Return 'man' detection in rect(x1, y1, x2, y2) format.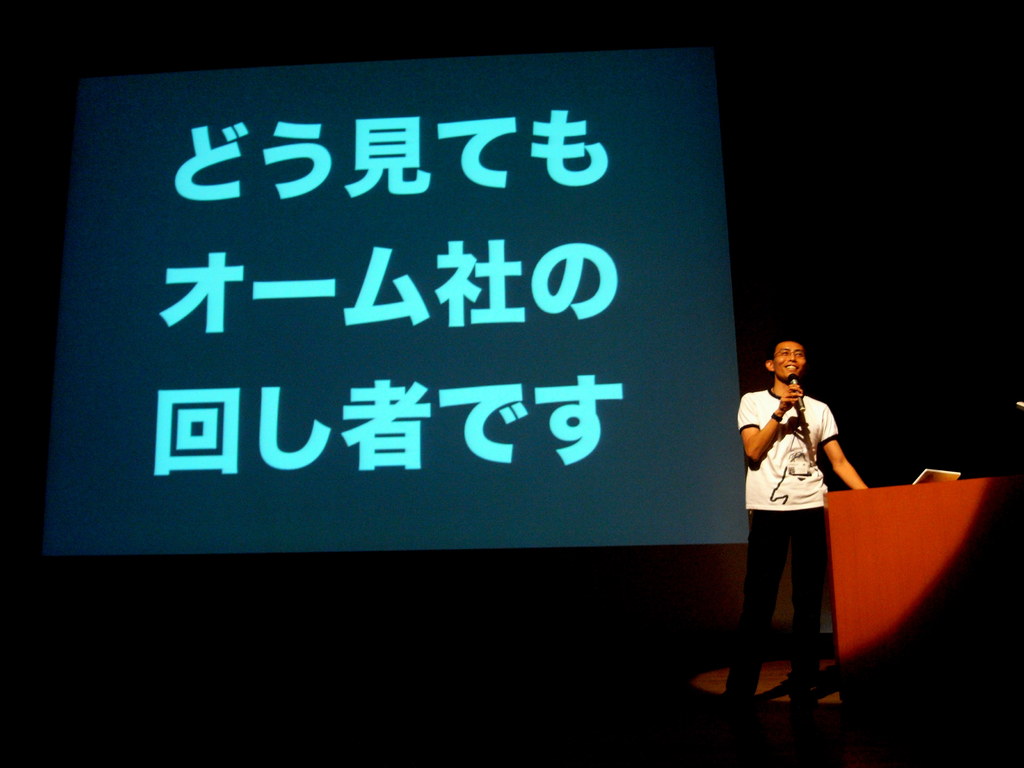
rect(735, 340, 860, 730).
